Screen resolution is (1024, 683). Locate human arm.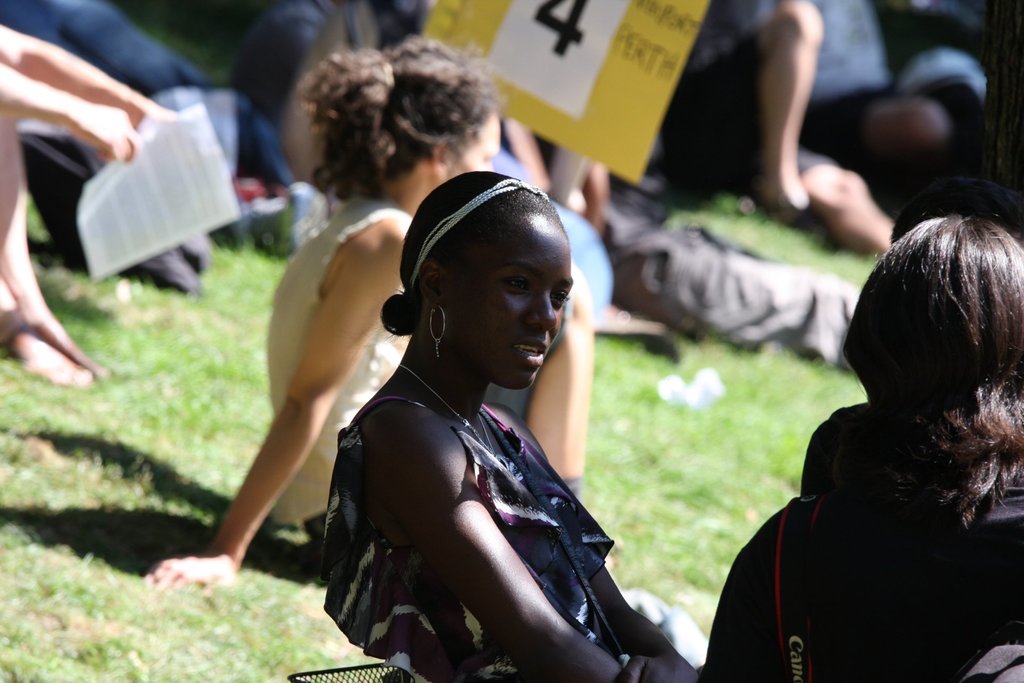
[left=0, top=18, right=170, bottom=131].
